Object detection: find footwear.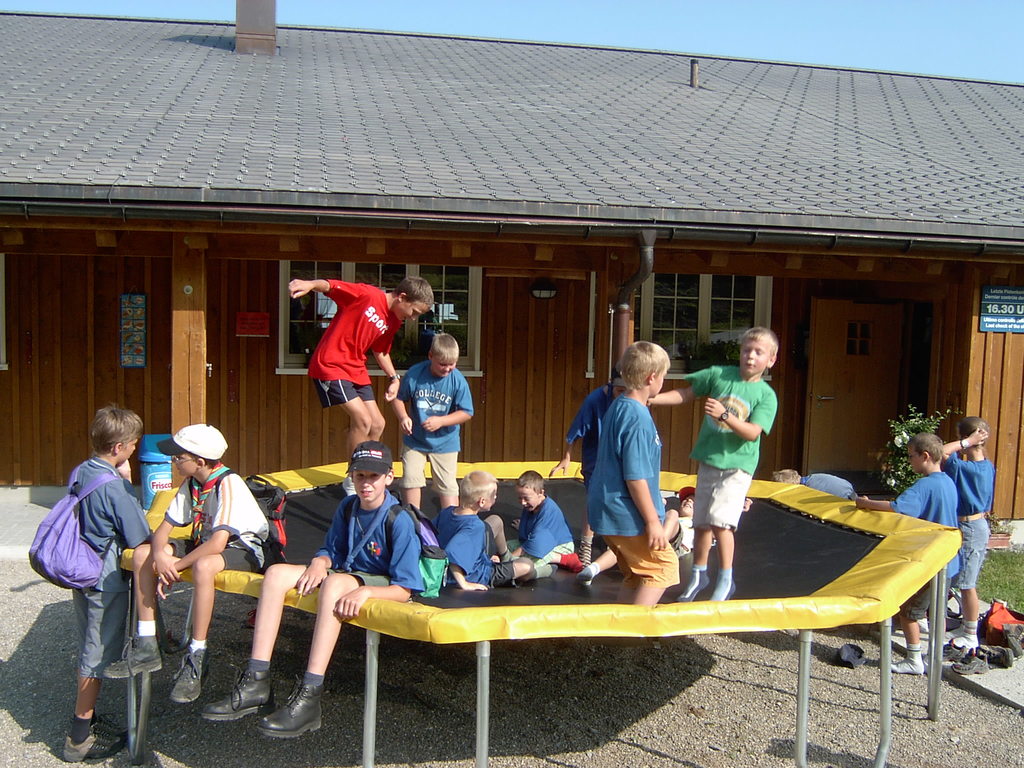
[529, 565, 550, 579].
